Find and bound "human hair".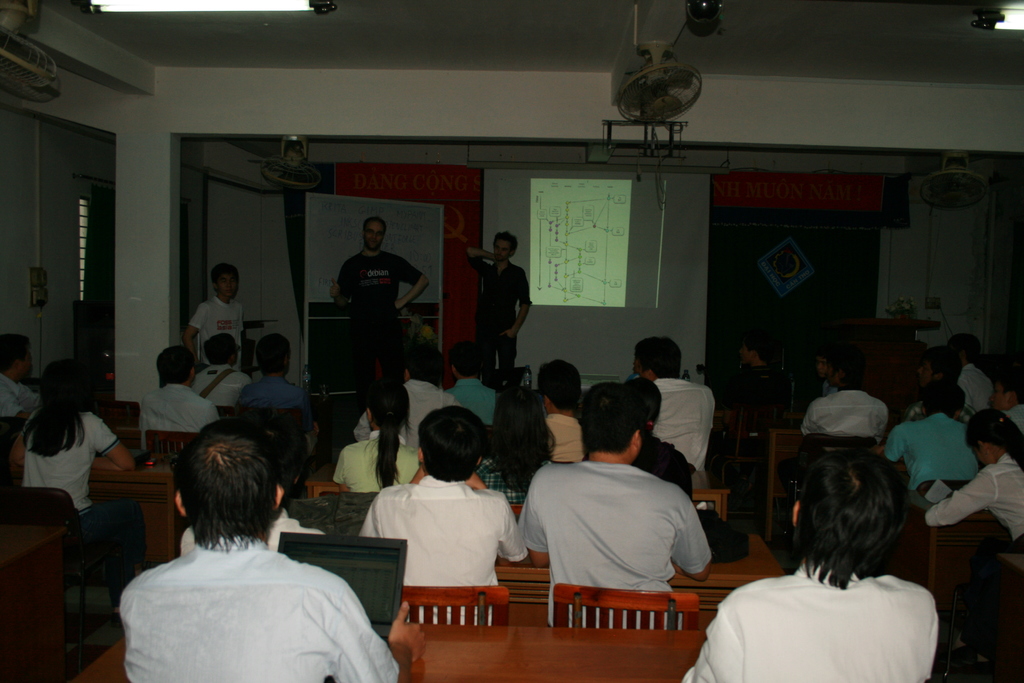
Bound: left=204, top=331, right=234, bottom=368.
